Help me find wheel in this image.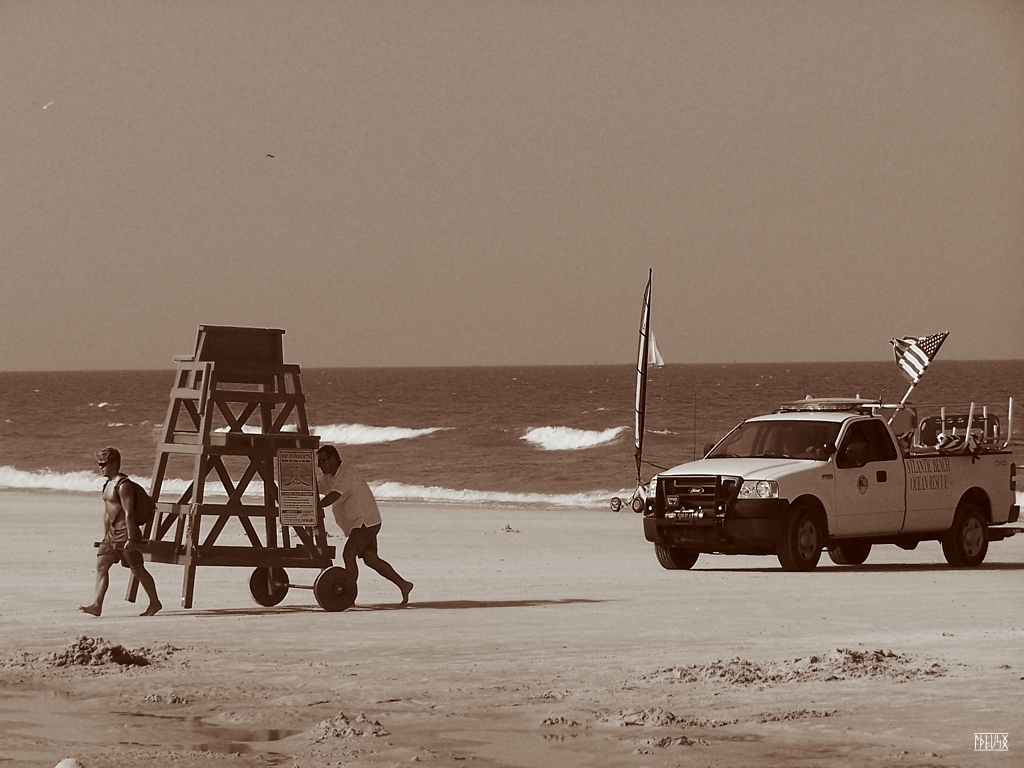
Found it: l=251, t=566, r=288, b=609.
